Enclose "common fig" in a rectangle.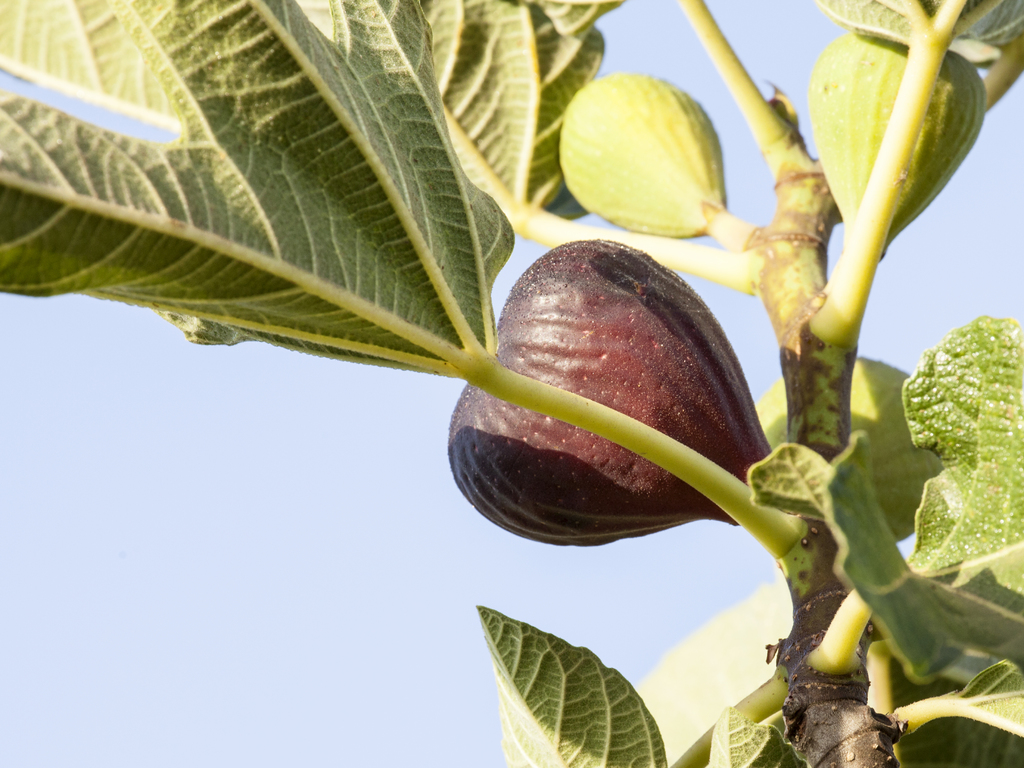
bbox=[554, 66, 727, 237].
